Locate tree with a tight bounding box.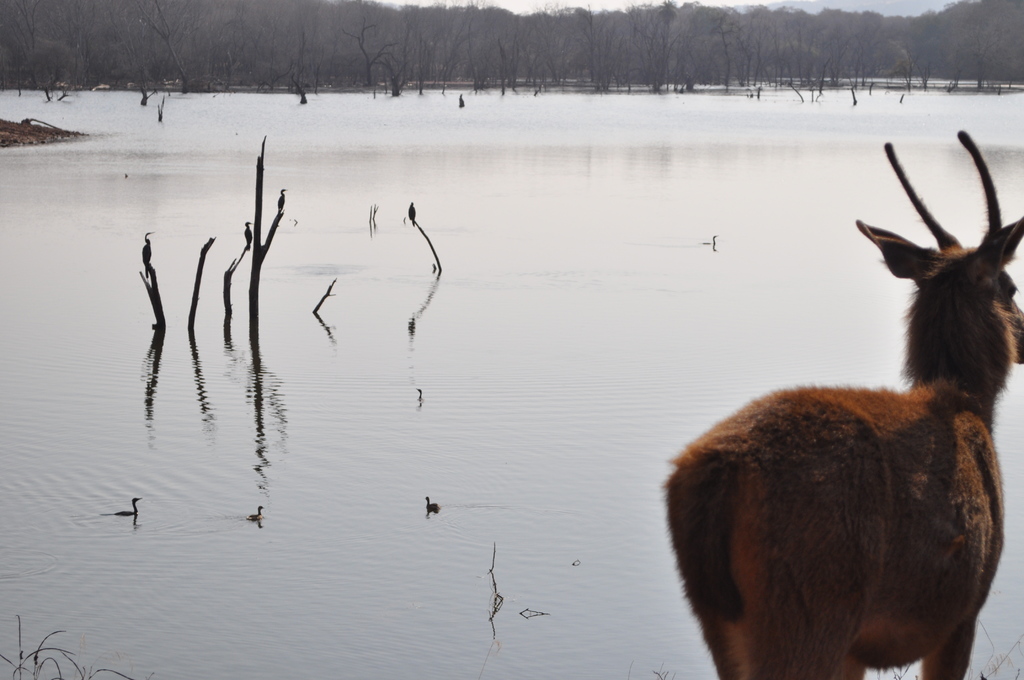
x1=708, y1=8, x2=732, y2=81.
